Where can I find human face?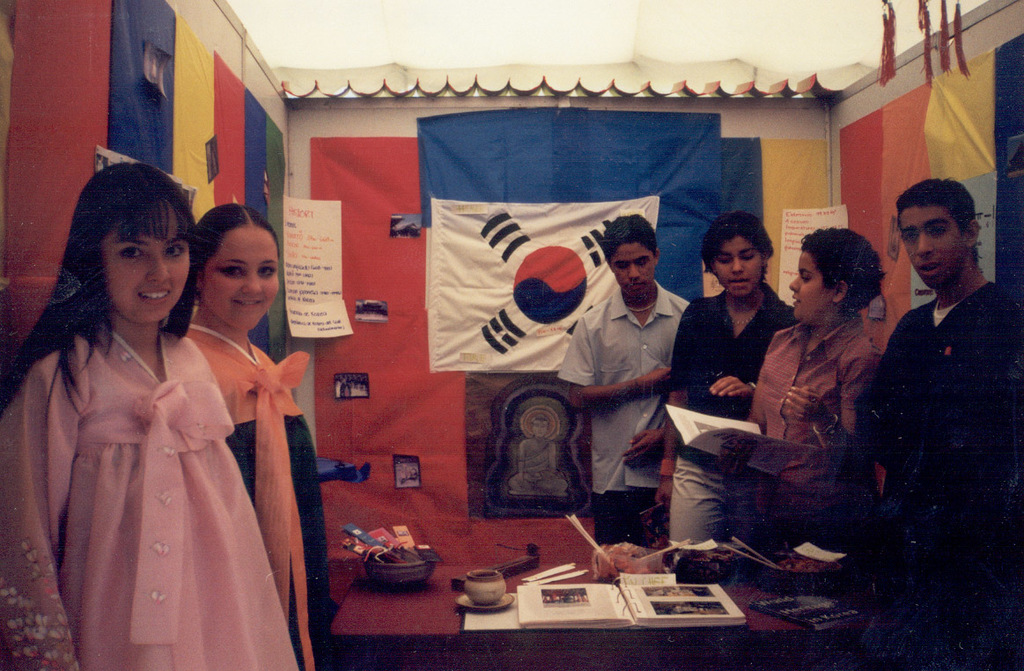
You can find it at x1=787 y1=253 x2=828 y2=321.
